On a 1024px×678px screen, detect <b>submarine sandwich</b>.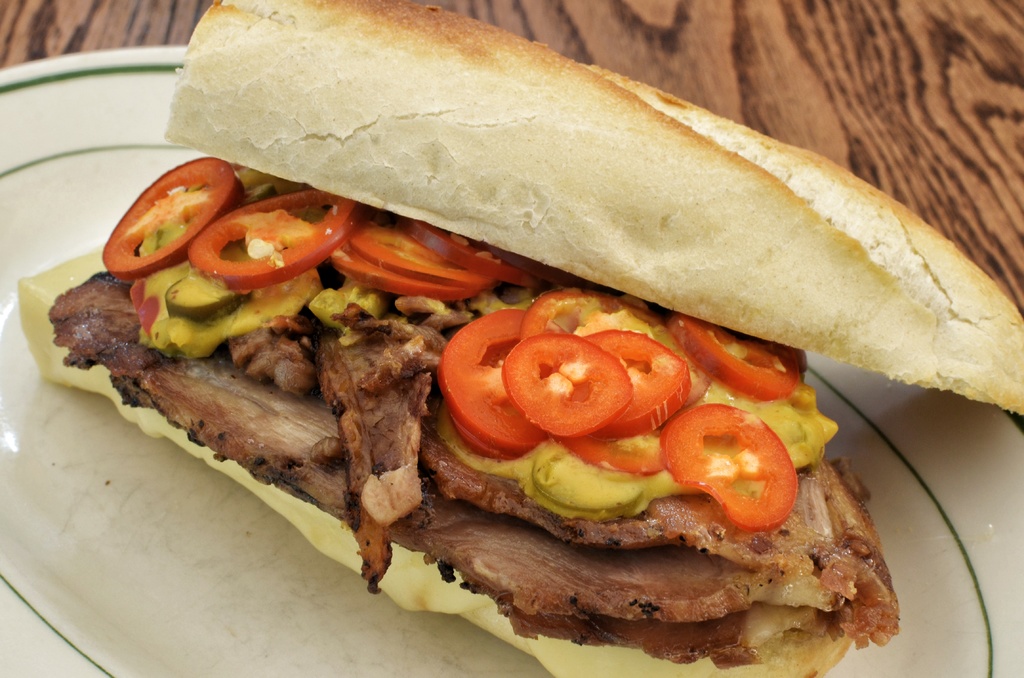
[20,0,1023,677].
